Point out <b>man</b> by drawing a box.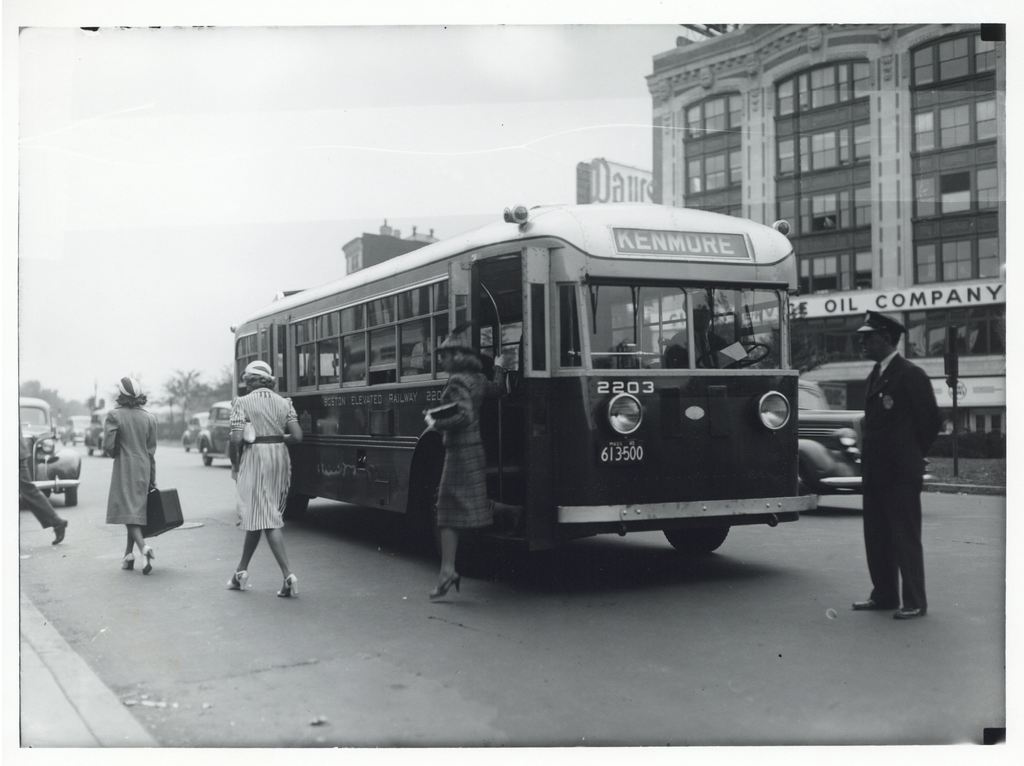
(19,424,69,546).
